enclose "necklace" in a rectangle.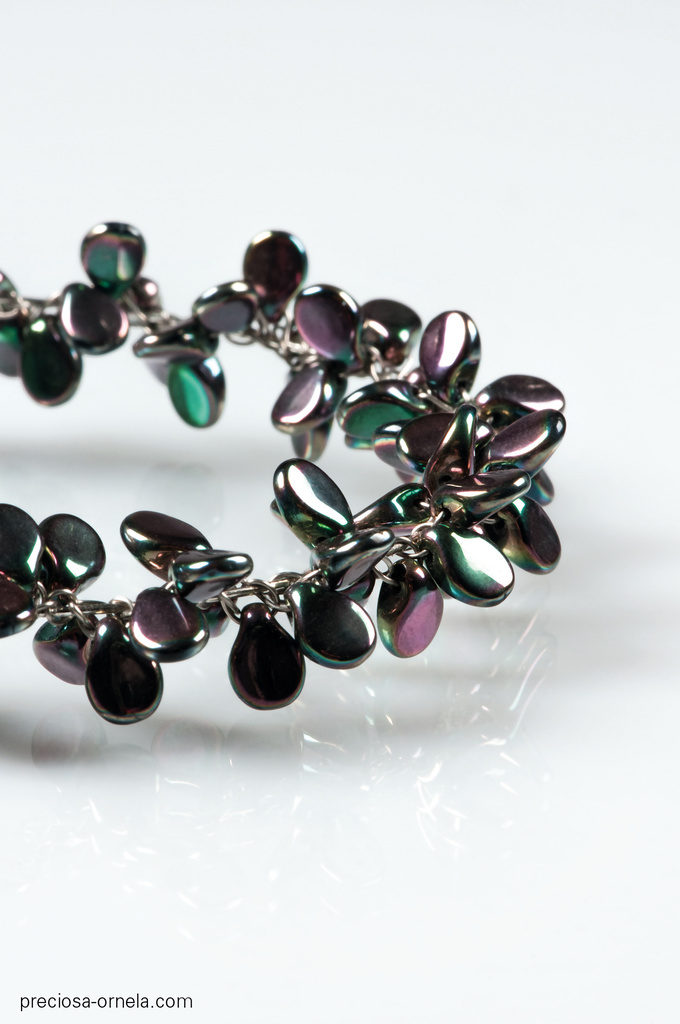
{"left": 0, "top": 158, "right": 559, "bottom": 768}.
